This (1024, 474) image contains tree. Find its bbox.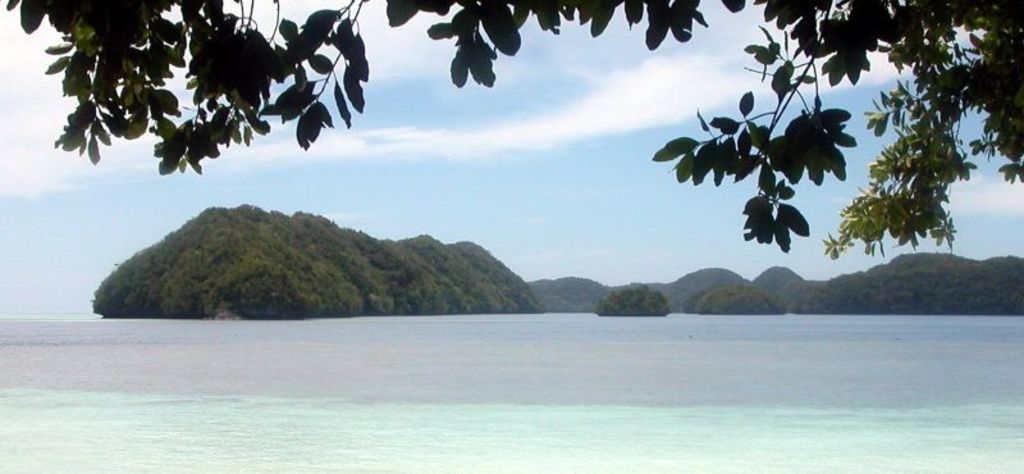
1,0,1023,252.
